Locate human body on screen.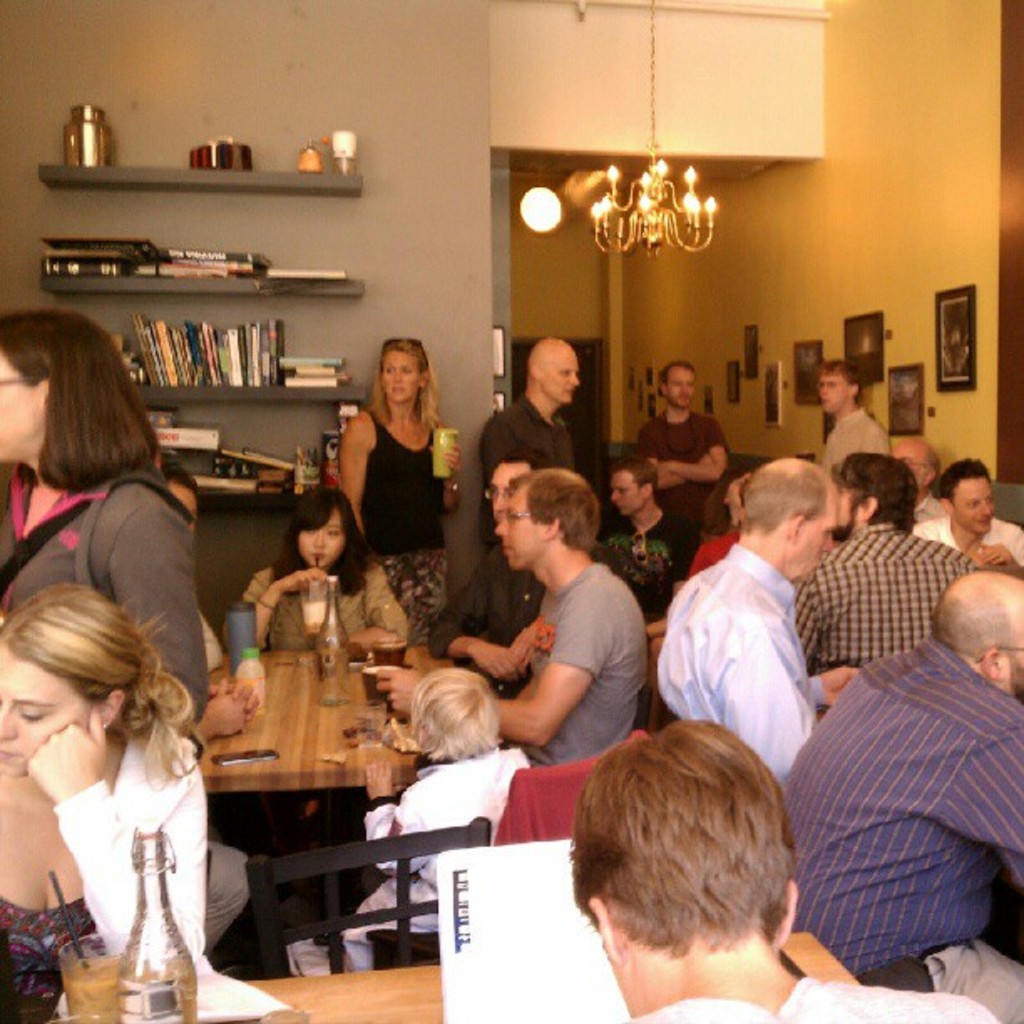
On screen at BBox(340, 400, 463, 649).
